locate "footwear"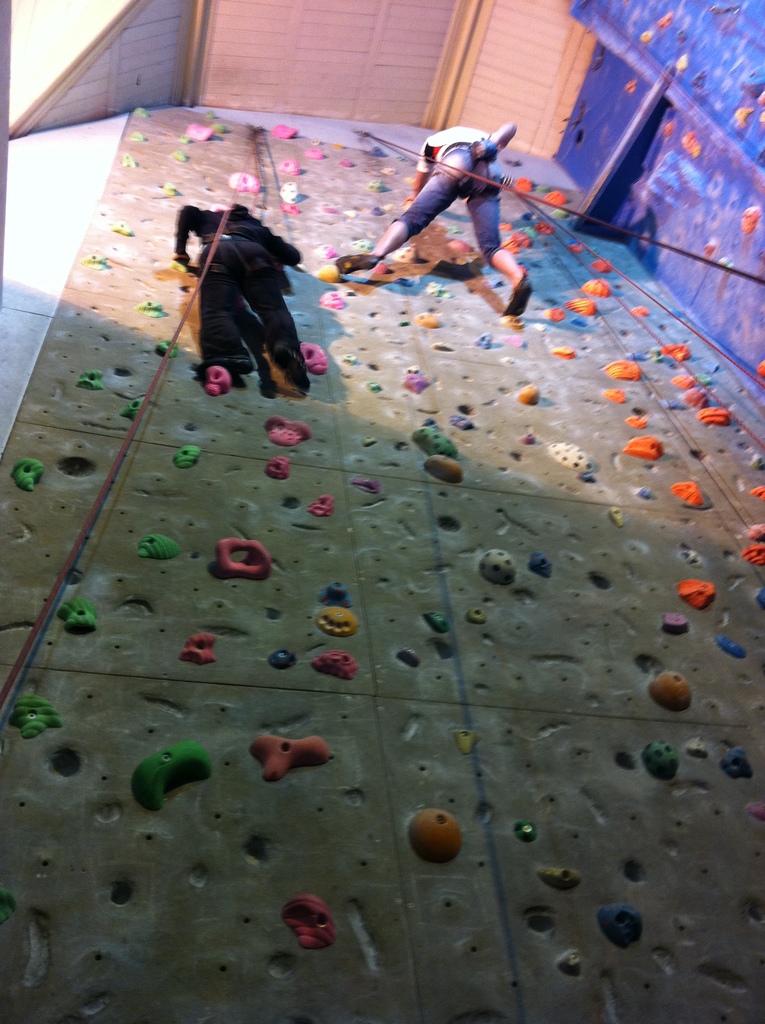
region(272, 346, 307, 394)
